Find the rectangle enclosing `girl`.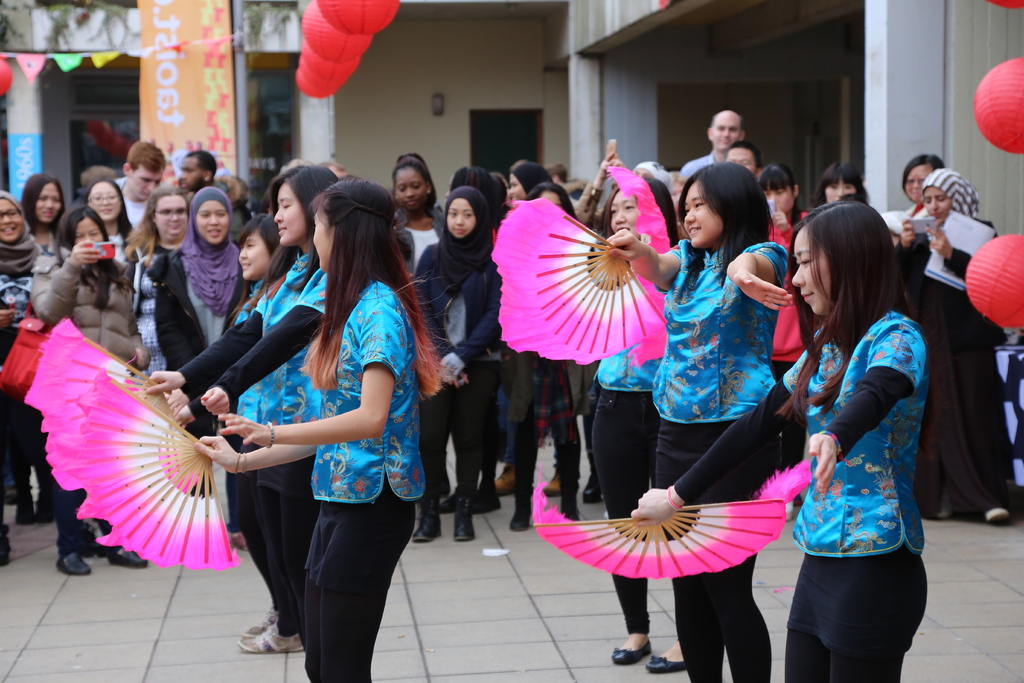
x1=141, y1=165, x2=340, y2=638.
